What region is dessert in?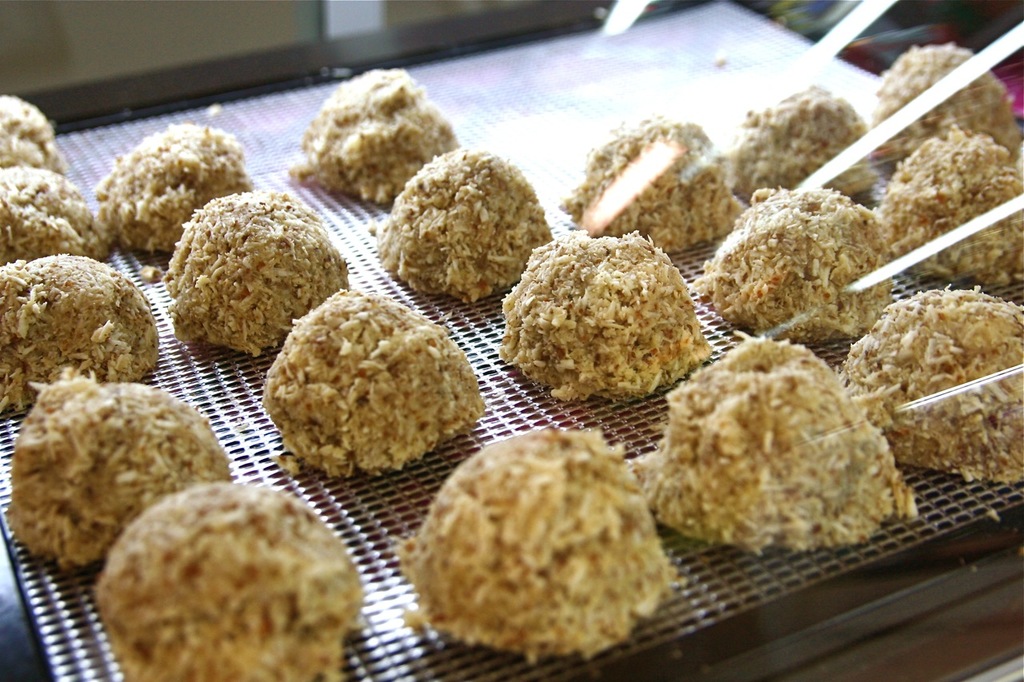
[left=872, top=40, right=1020, bottom=165].
